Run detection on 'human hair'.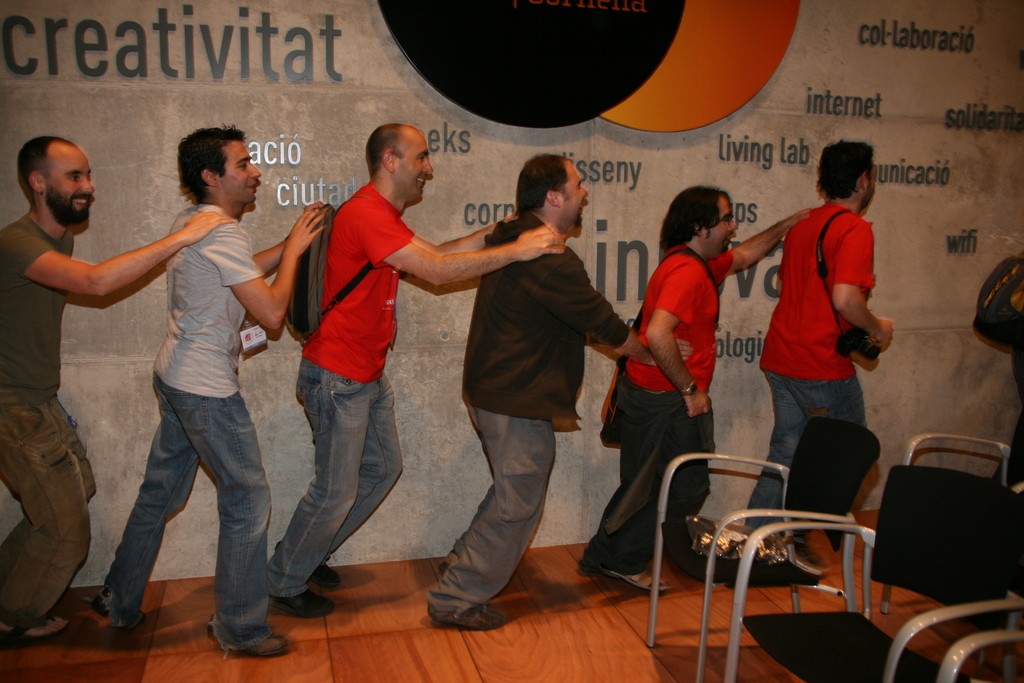
Result: 157 124 248 202.
